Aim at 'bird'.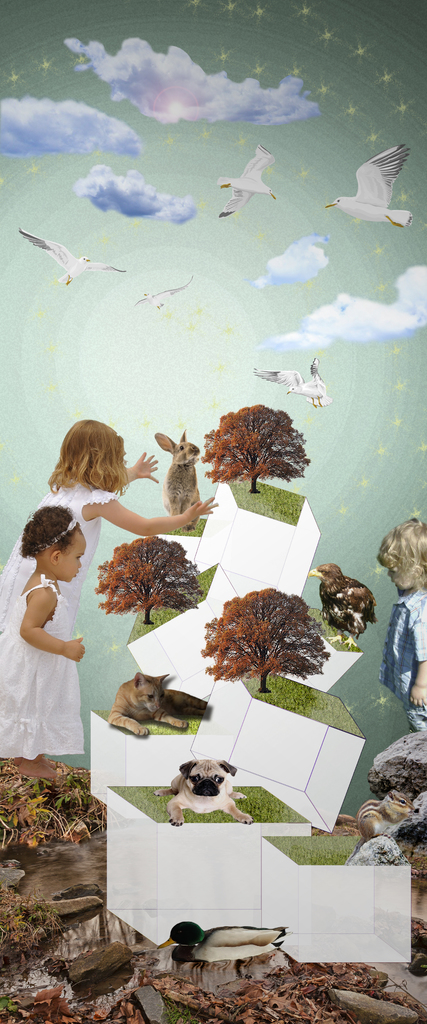
Aimed at region(162, 916, 292, 986).
